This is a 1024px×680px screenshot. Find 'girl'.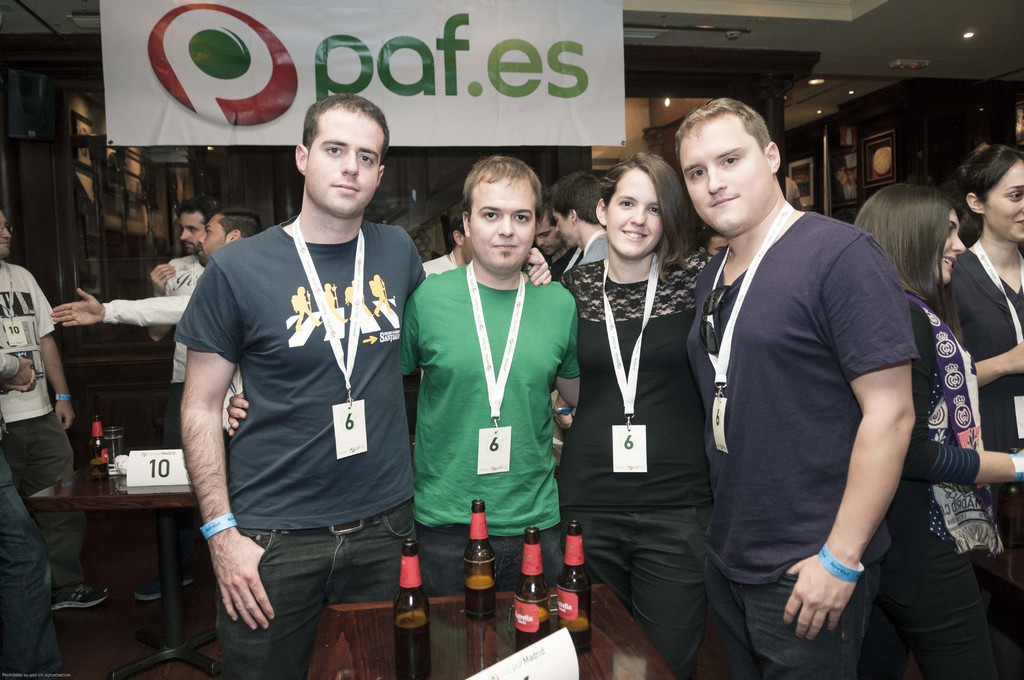
Bounding box: [left=556, top=147, right=724, bottom=679].
